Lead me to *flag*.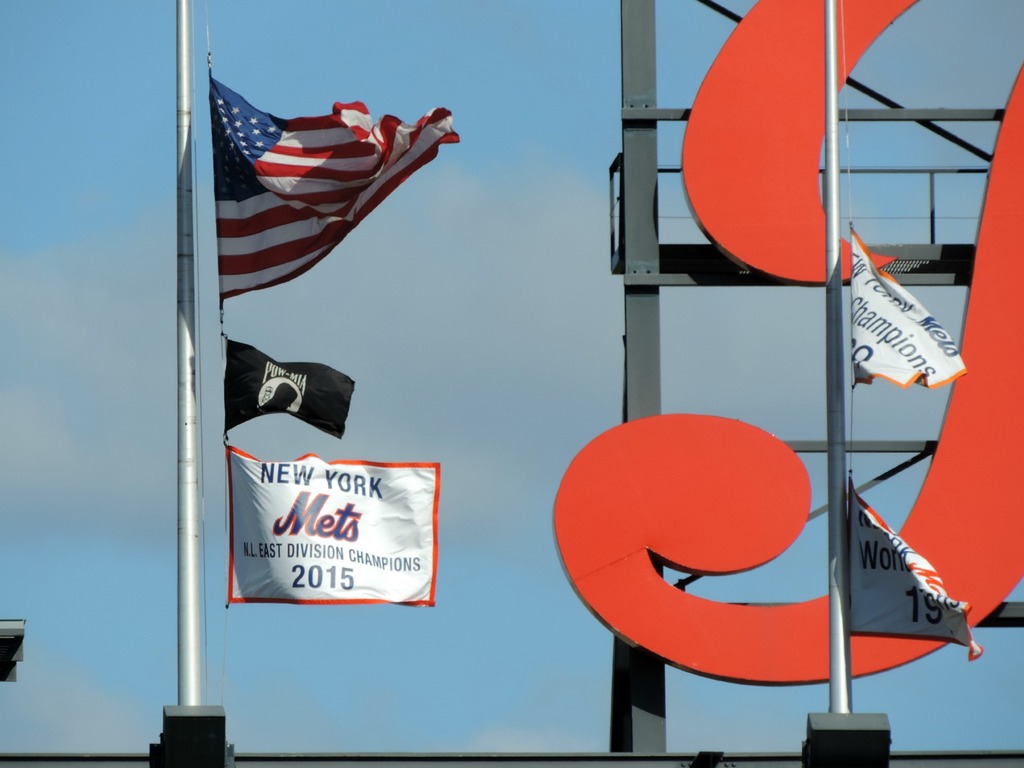
Lead to l=221, t=441, r=439, b=614.
